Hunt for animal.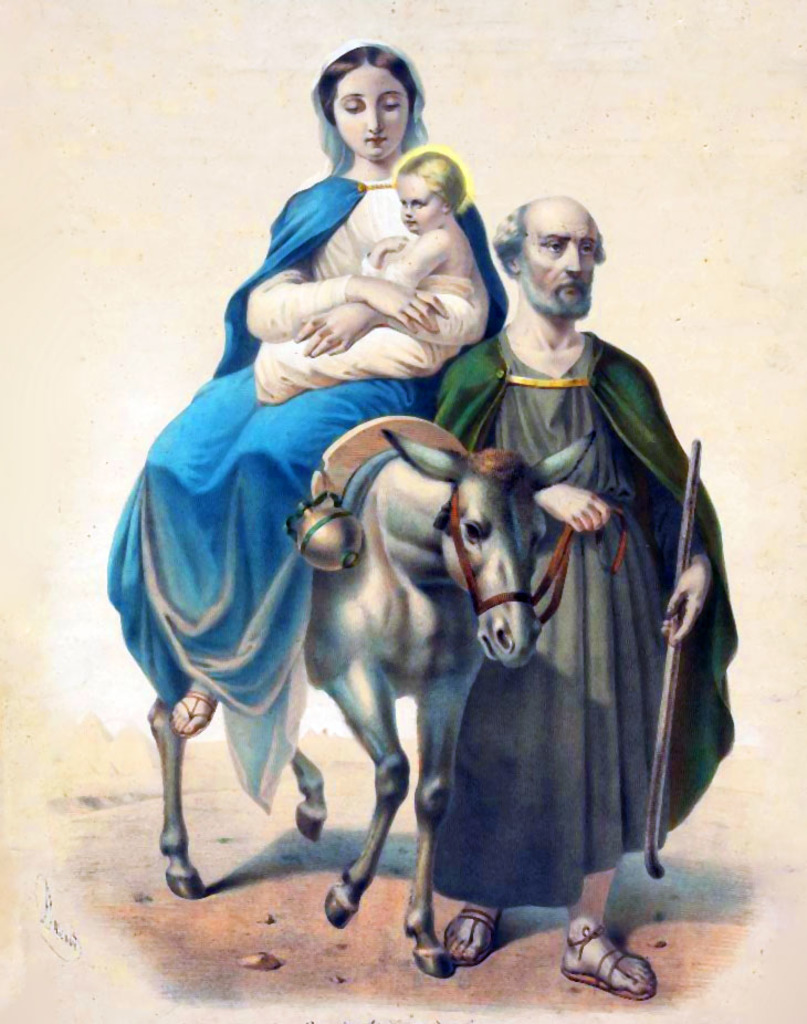
Hunted down at crop(139, 419, 595, 966).
